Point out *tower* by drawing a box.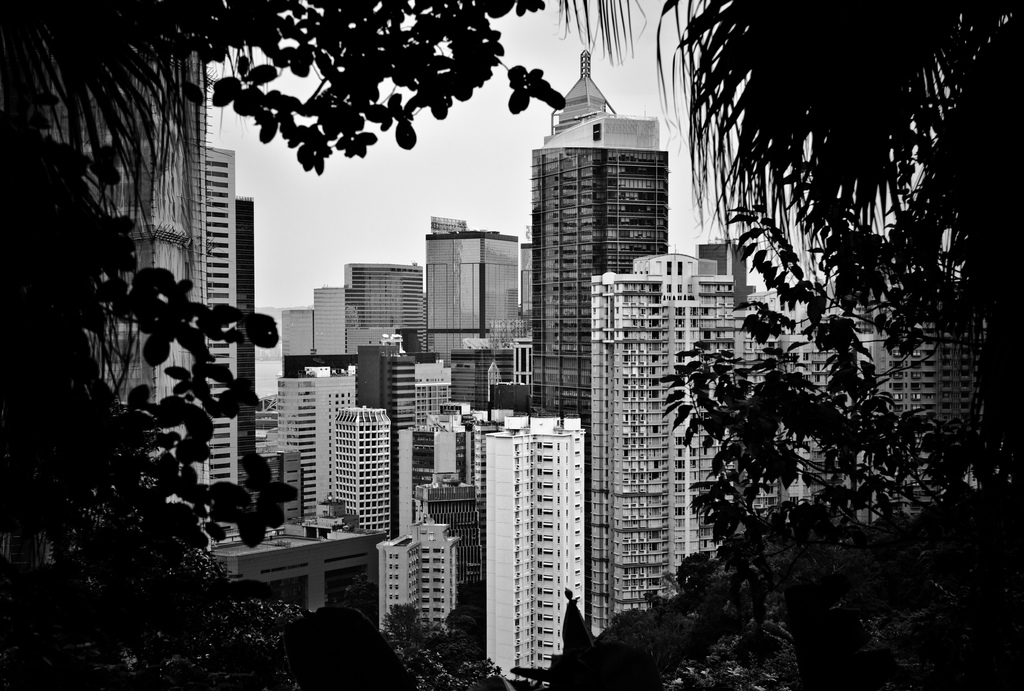
[x1=484, y1=413, x2=586, y2=681].
